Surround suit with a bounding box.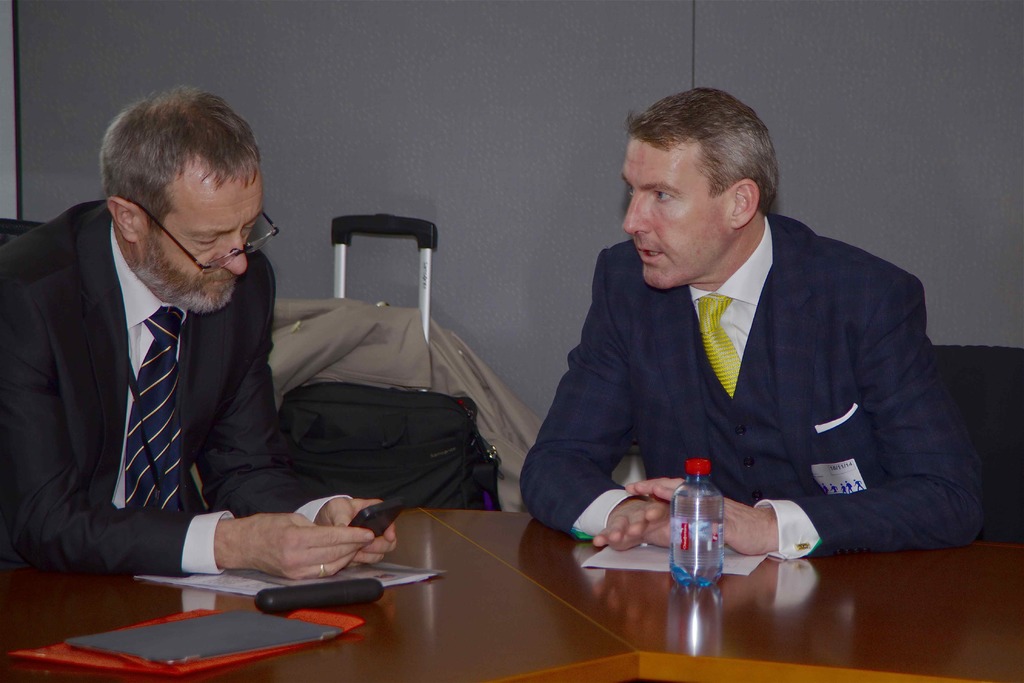
<region>0, 202, 312, 575</region>.
